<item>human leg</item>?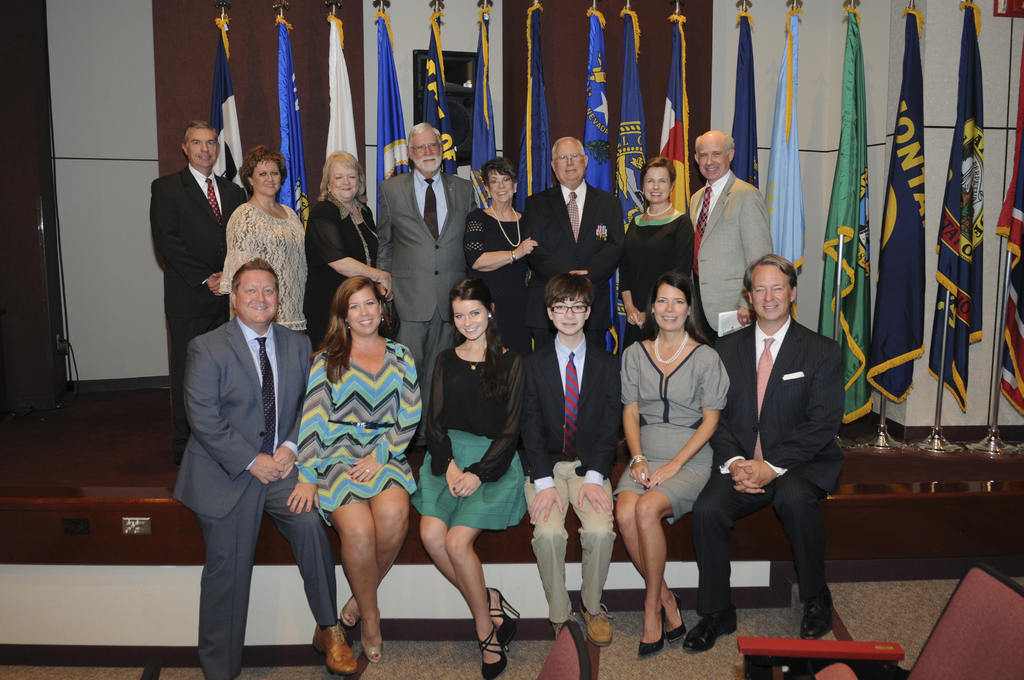
328,492,377,661
